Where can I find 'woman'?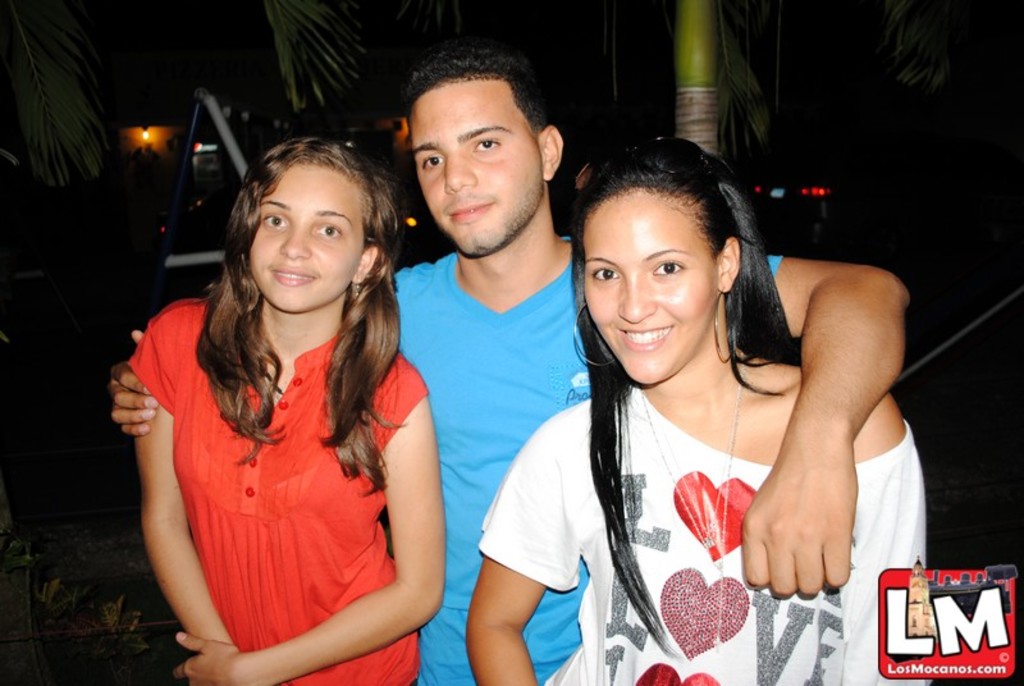
You can find it at box(129, 133, 448, 685).
